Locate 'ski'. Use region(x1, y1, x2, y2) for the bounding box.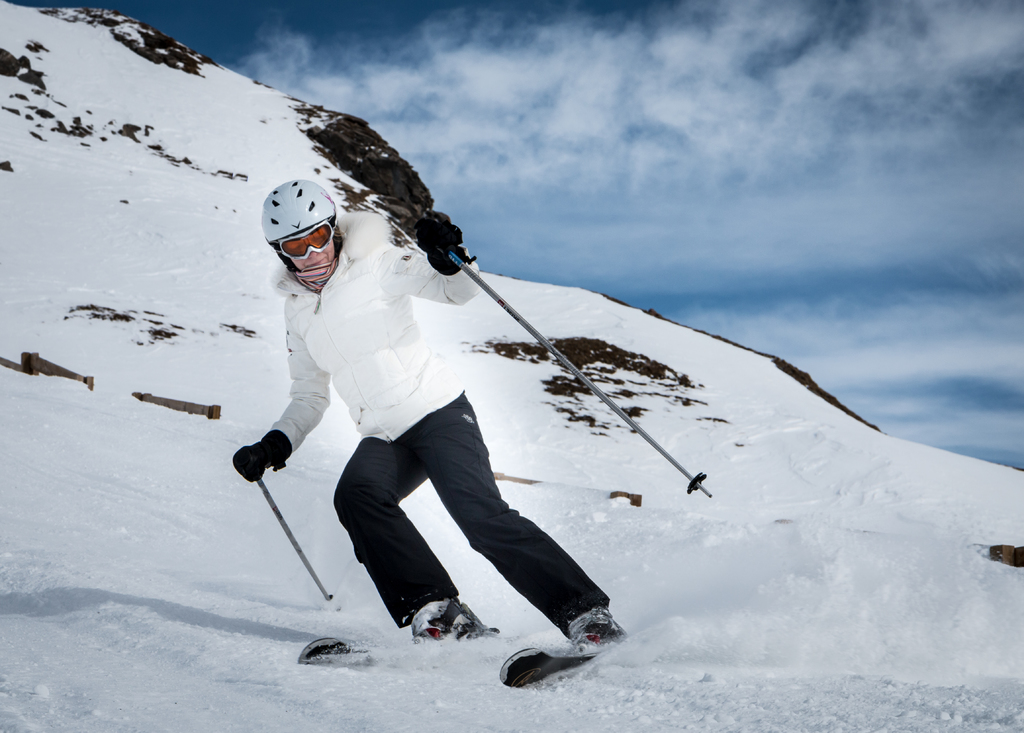
region(294, 632, 422, 673).
